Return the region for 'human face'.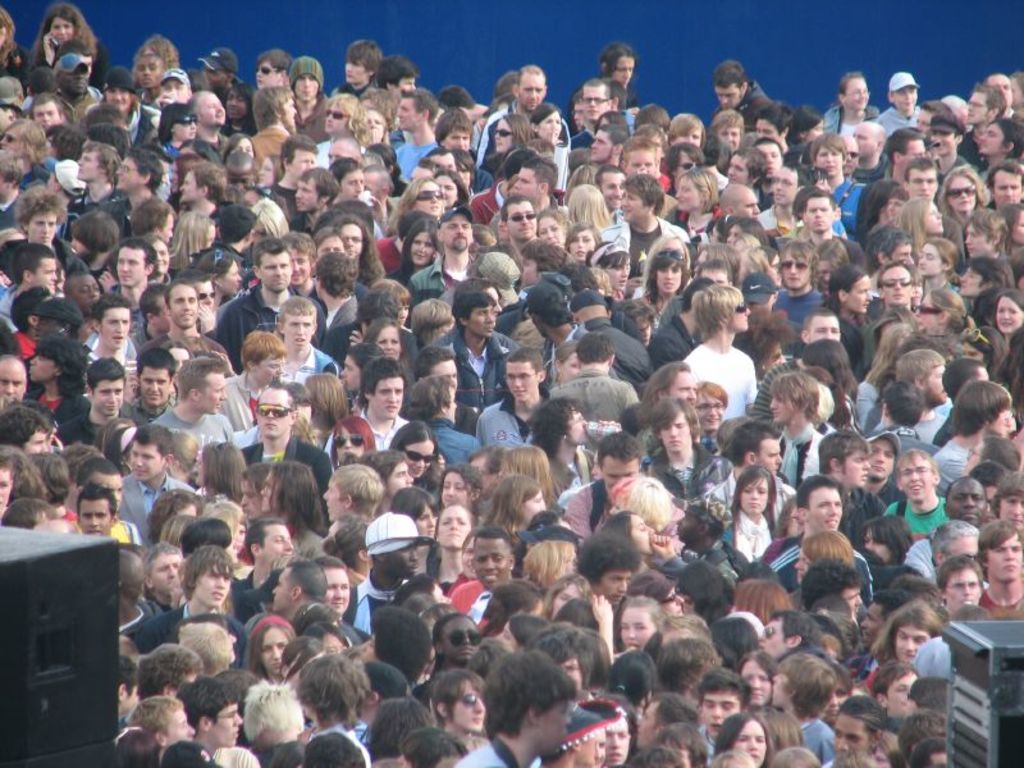
bbox=(445, 618, 483, 664).
